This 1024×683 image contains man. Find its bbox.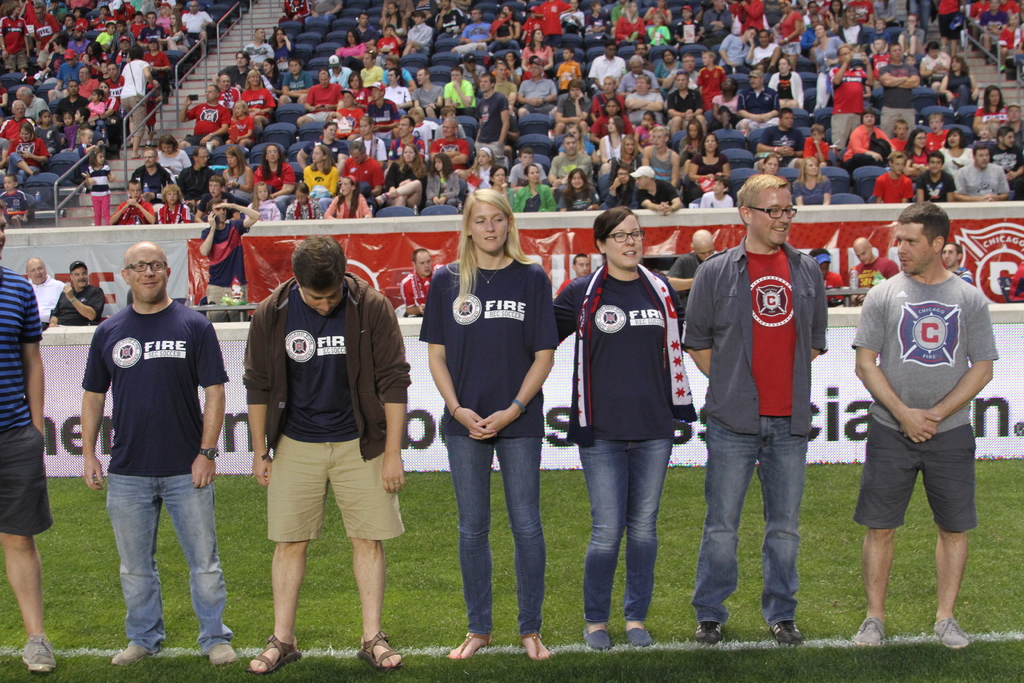
x1=801, y1=15, x2=835, y2=59.
